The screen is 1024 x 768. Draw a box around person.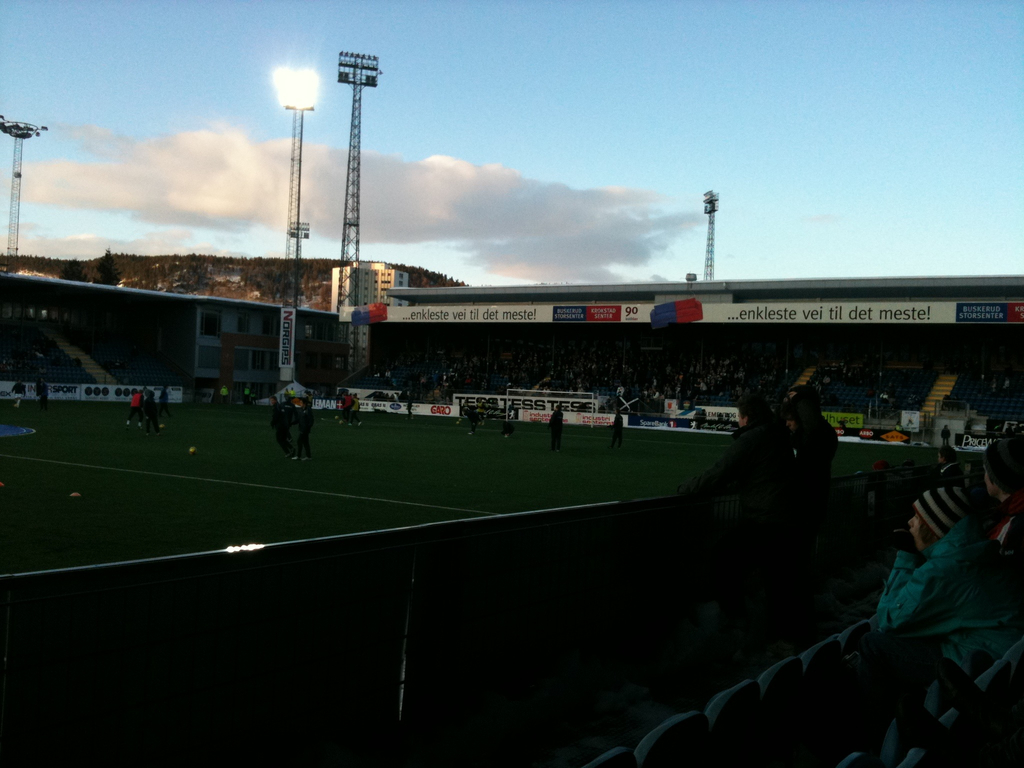
874 463 1023 721.
